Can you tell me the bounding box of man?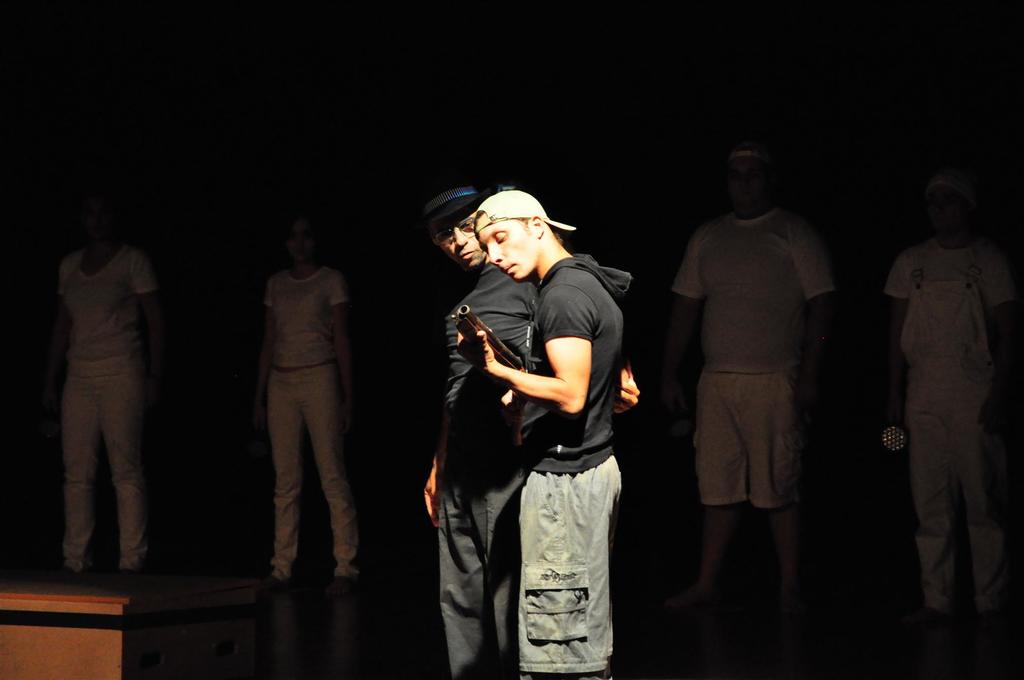
x1=668, y1=133, x2=854, y2=606.
